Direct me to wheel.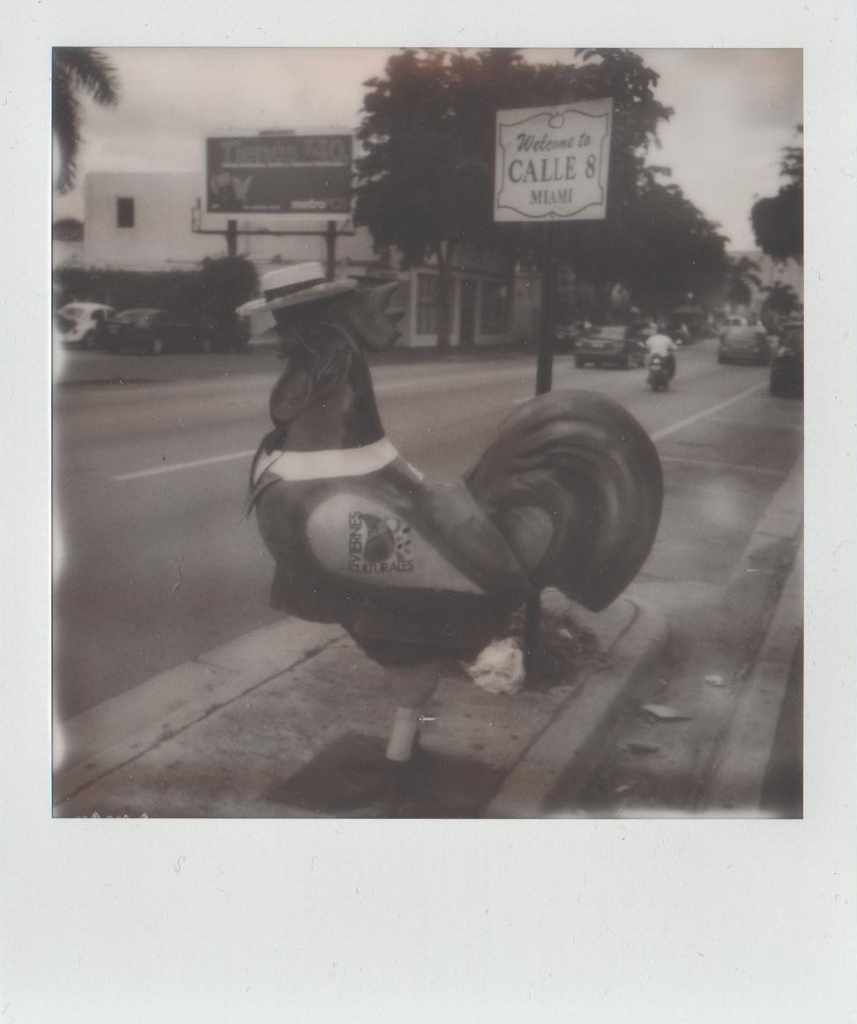
Direction: rect(150, 337, 162, 351).
